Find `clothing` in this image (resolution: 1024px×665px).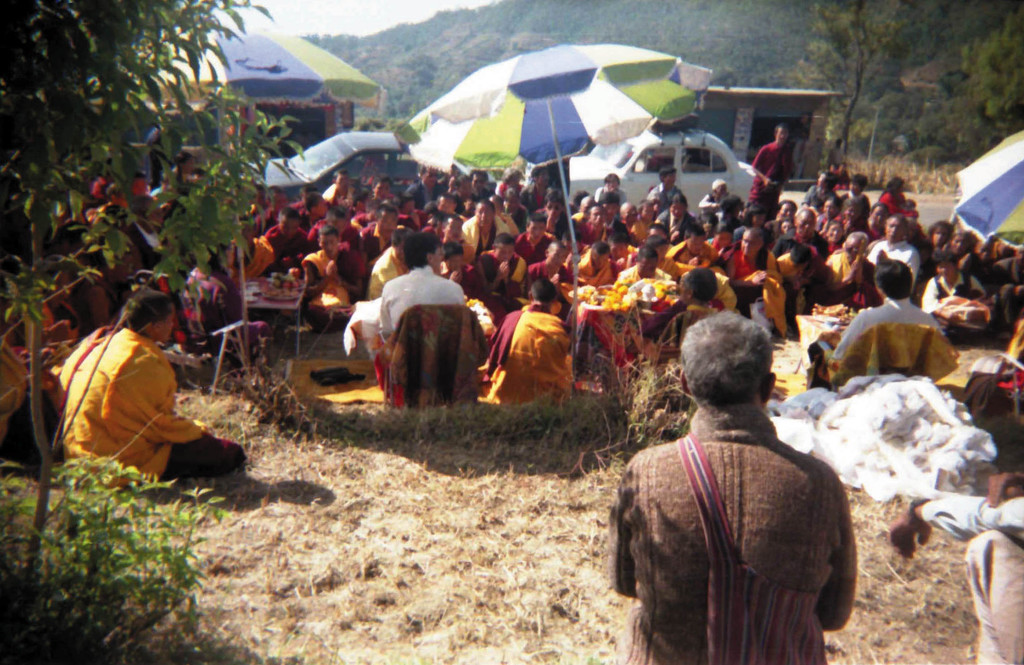
[159, 424, 245, 482].
